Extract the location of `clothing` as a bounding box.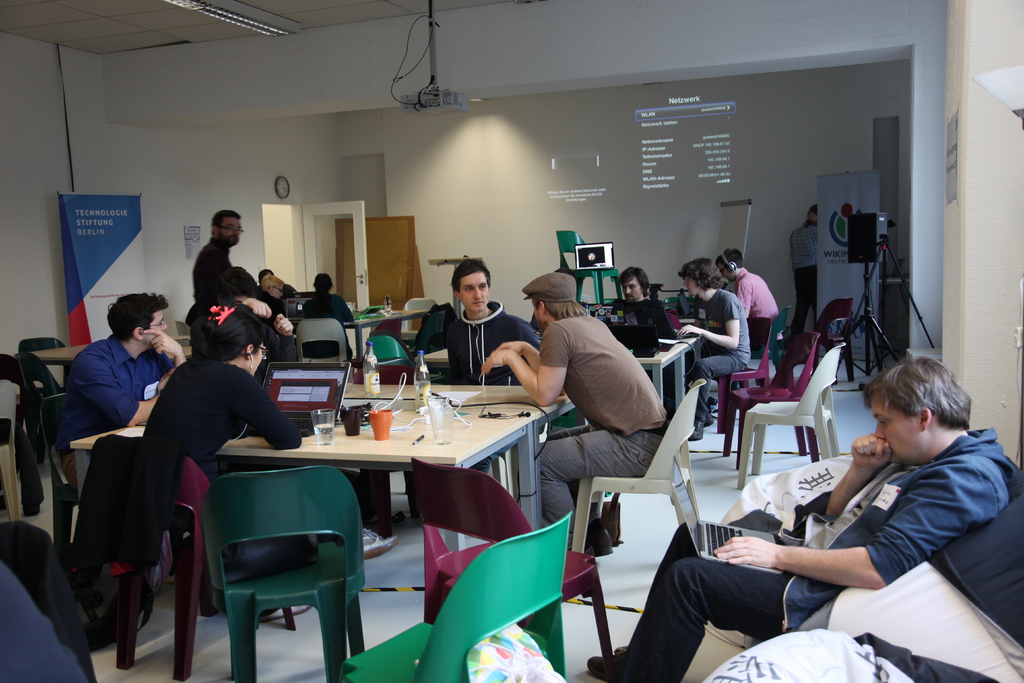
<bbox>299, 293, 351, 359</bbox>.
